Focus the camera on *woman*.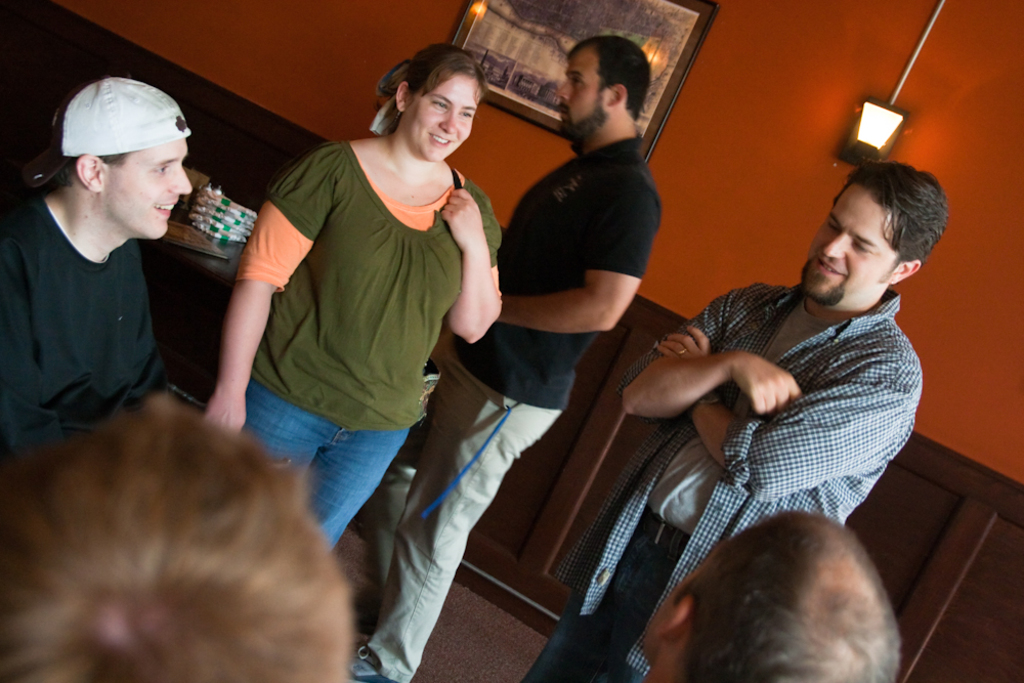
Focus region: <box>203,44,524,552</box>.
